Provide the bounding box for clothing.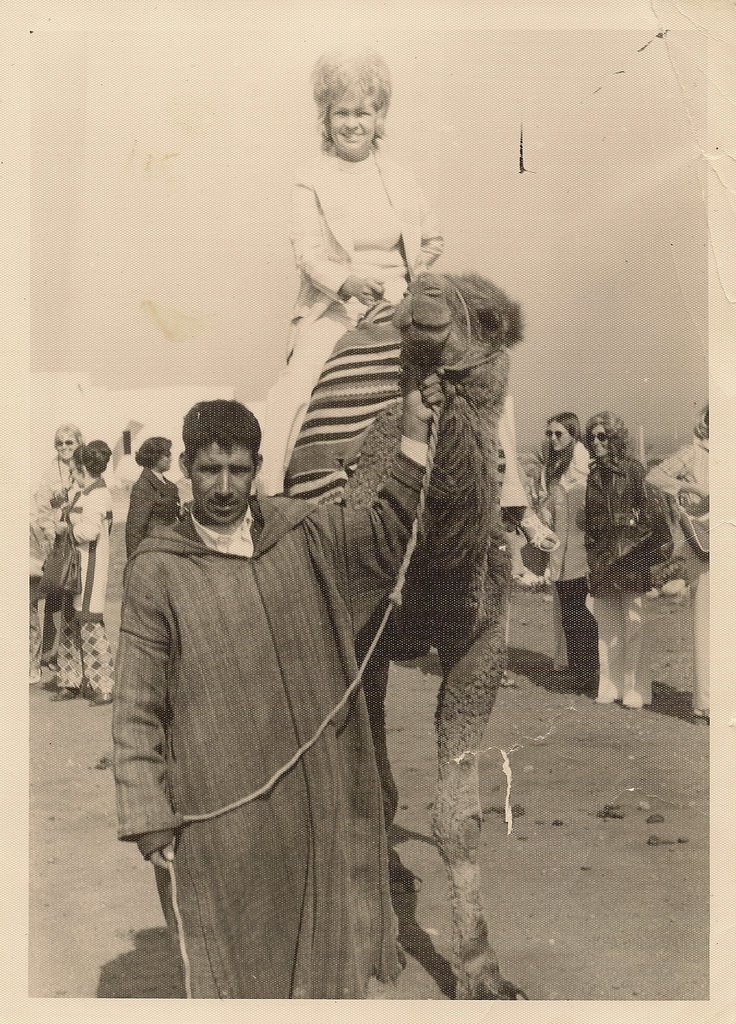
<bbox>642, 435, 708, 708</bbox>.
